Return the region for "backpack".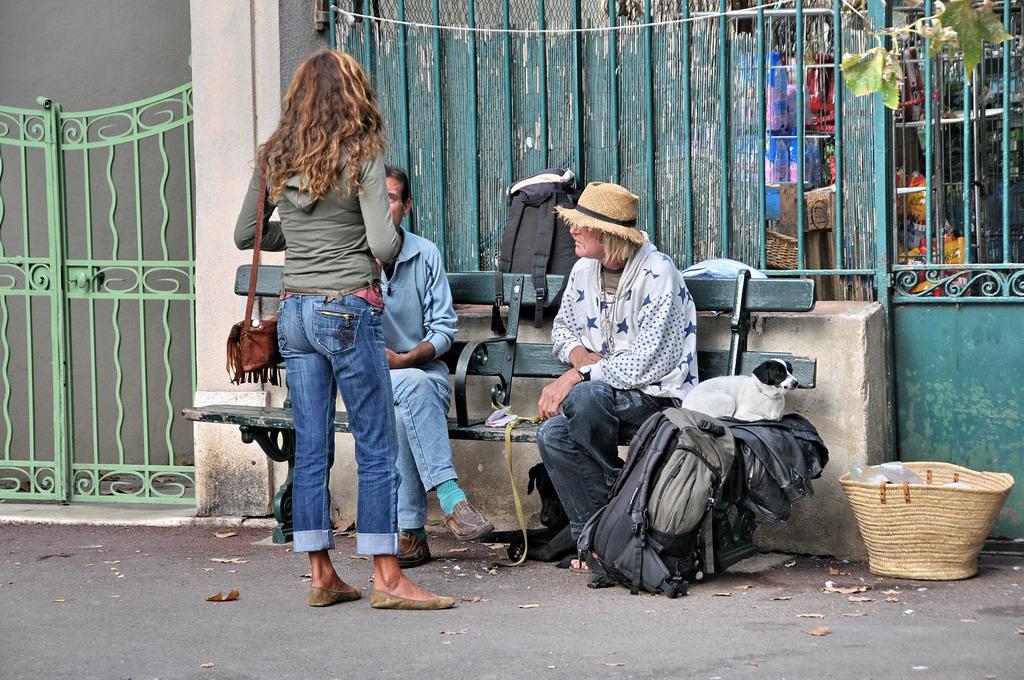
[487, 168, 596, 325].
